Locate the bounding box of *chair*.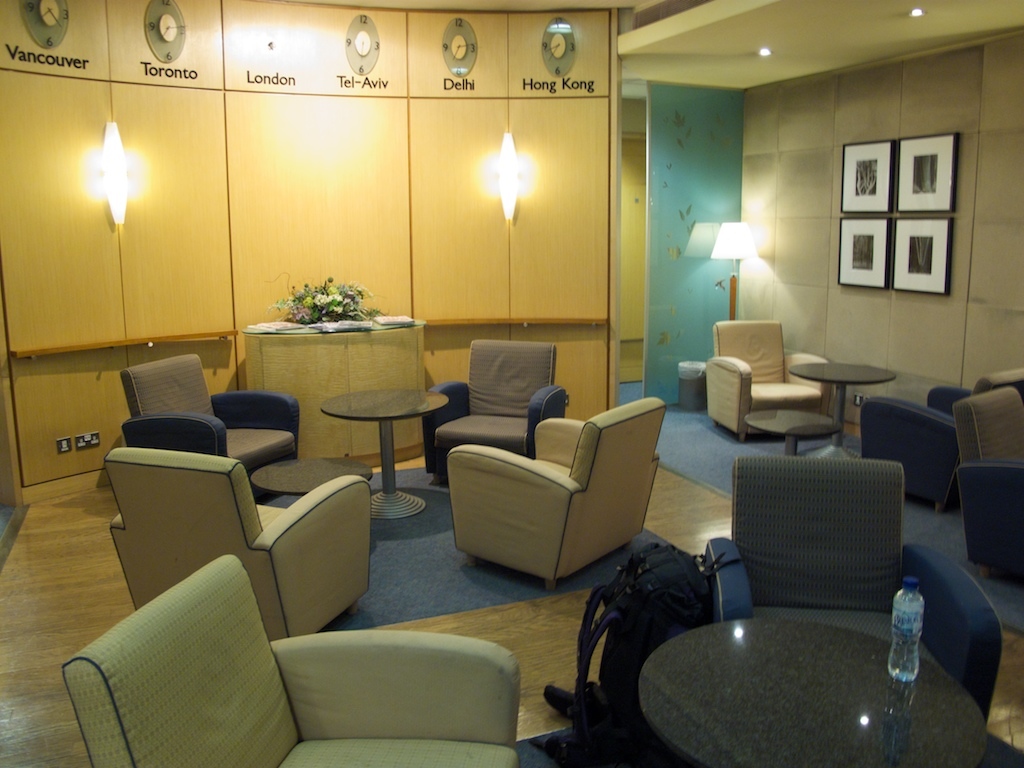
Bounding box: (418, 331, 562, 484).
